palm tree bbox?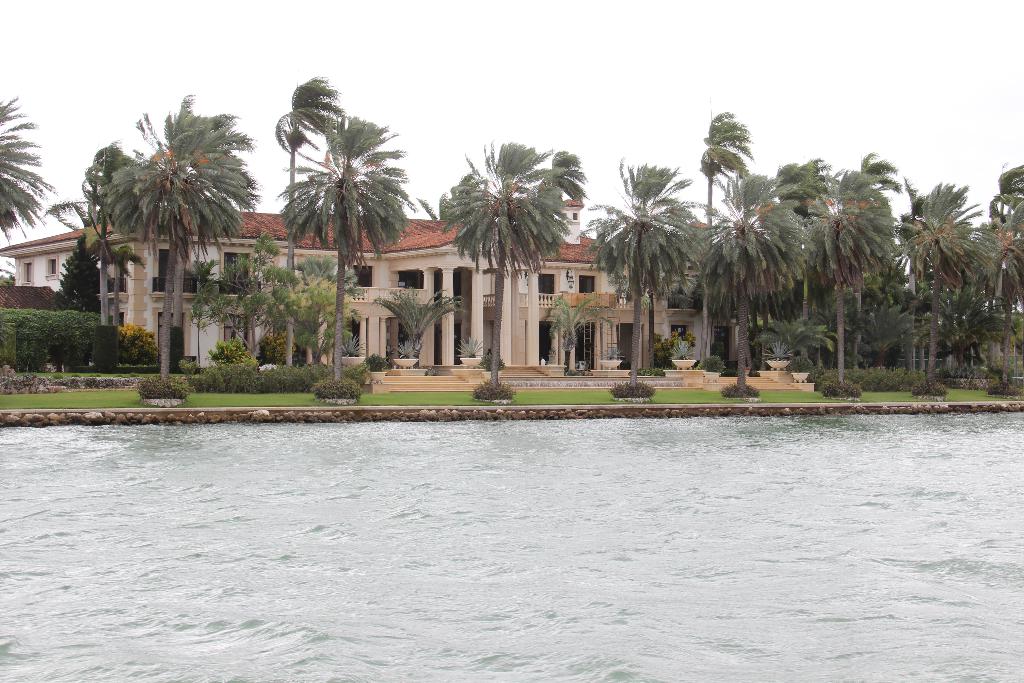
<box>897,179,953,368</box>
